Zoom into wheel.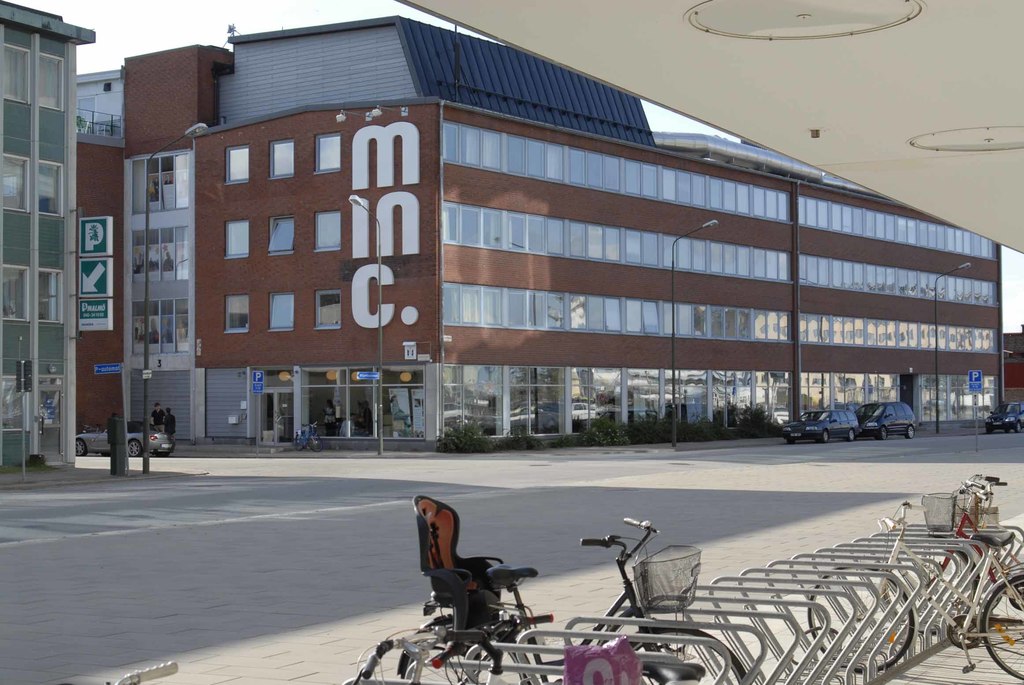
Zoom target: x1=849, y1=432, x2=854, y2=439.
